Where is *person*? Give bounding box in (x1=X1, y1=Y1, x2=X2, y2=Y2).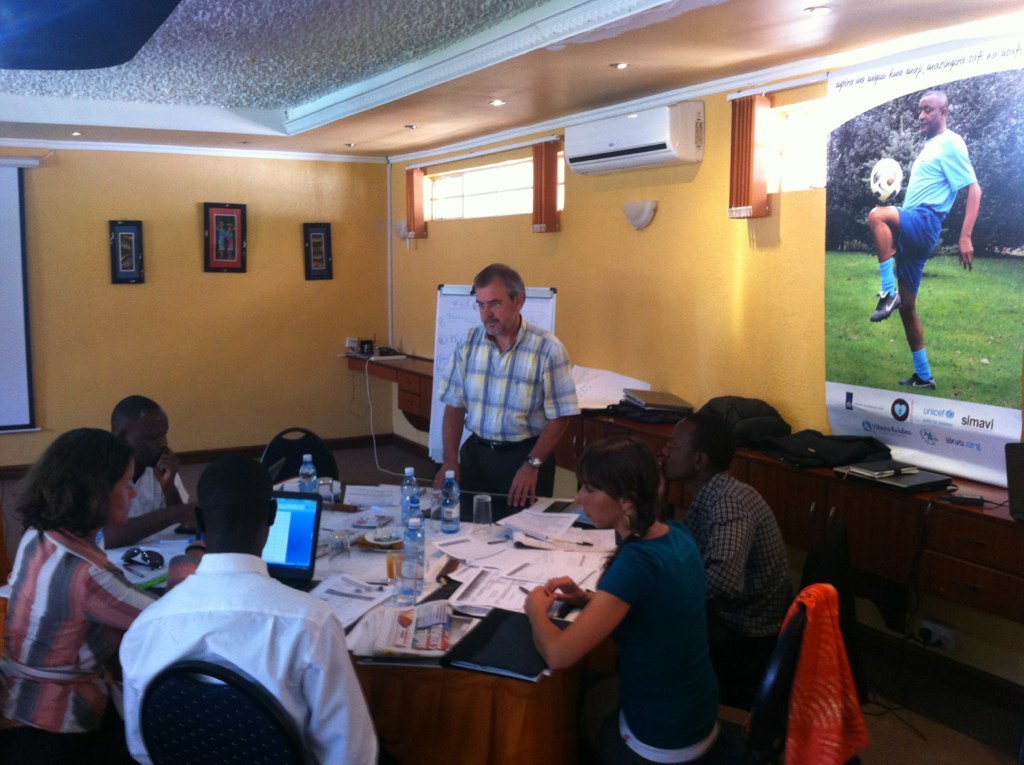
(x1=108, y1=394, x2=201, y2=552).
